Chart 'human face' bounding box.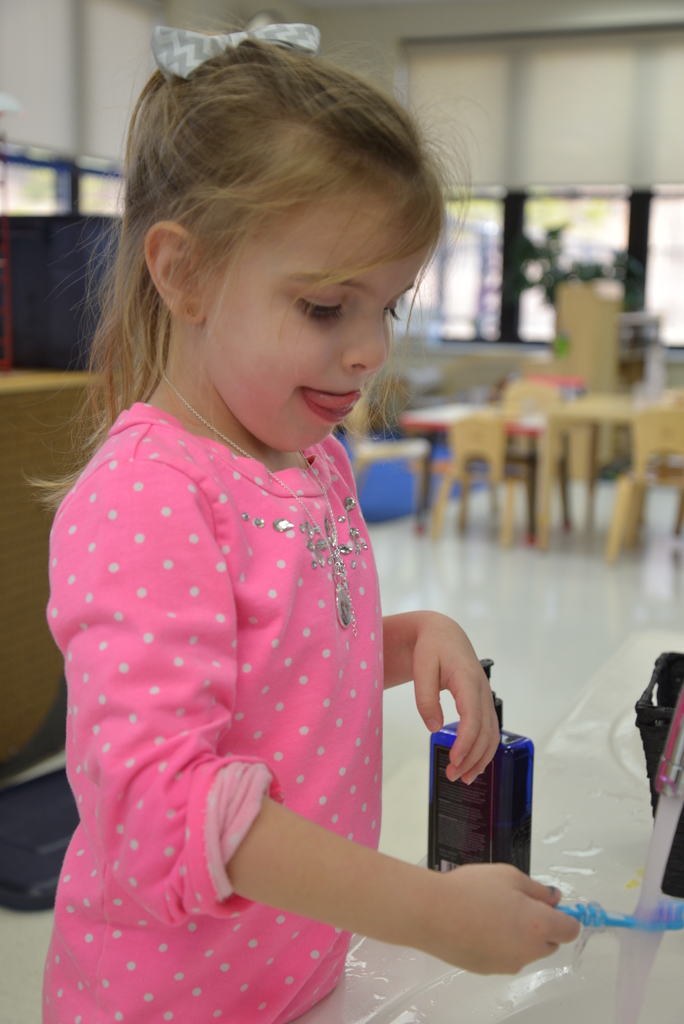
Charted: <bbox>200, 180, 439, 452</bbox>.
